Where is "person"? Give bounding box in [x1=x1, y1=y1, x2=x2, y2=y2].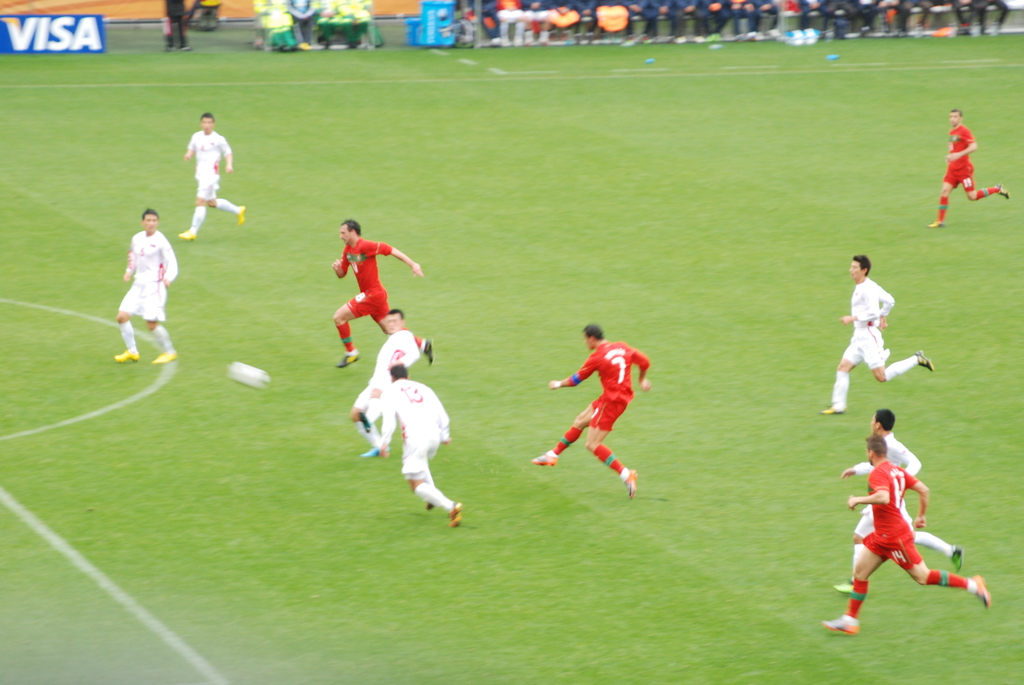
[x1=157, y1=1, x2=191, y2=49].
